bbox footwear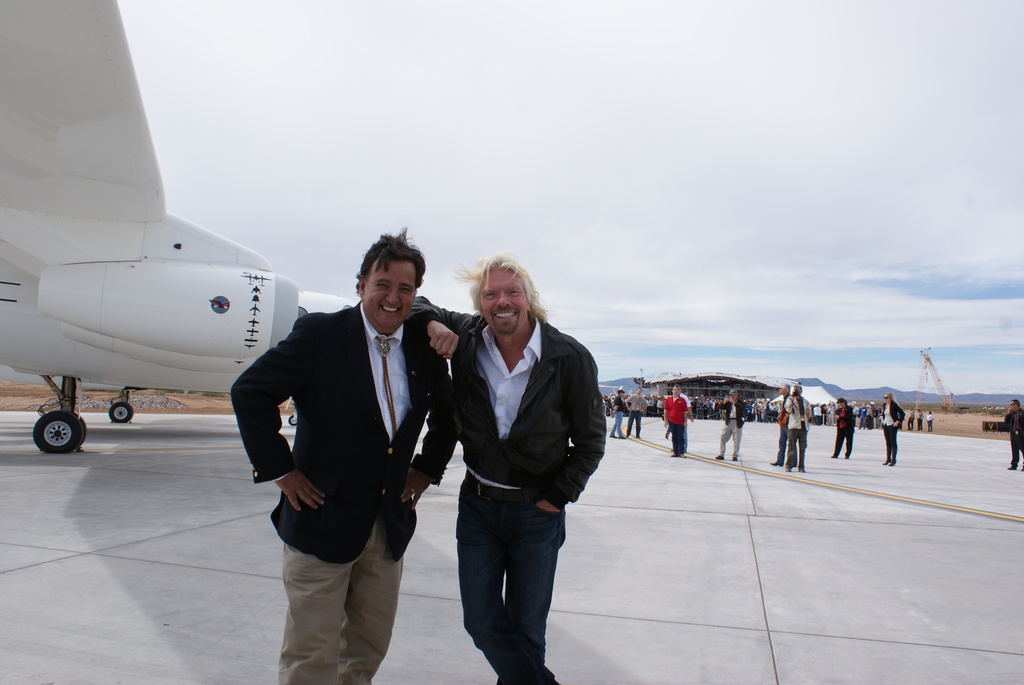
(679,452,686,459)
